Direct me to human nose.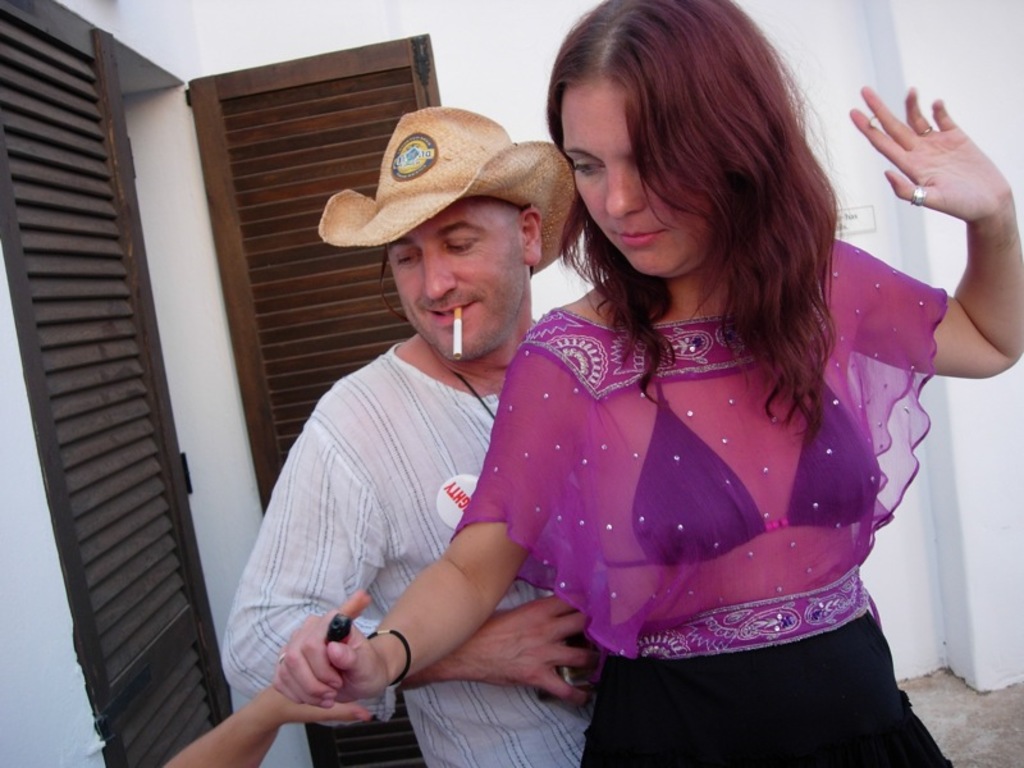
Direction: rect(605, 168, 645, 223).
